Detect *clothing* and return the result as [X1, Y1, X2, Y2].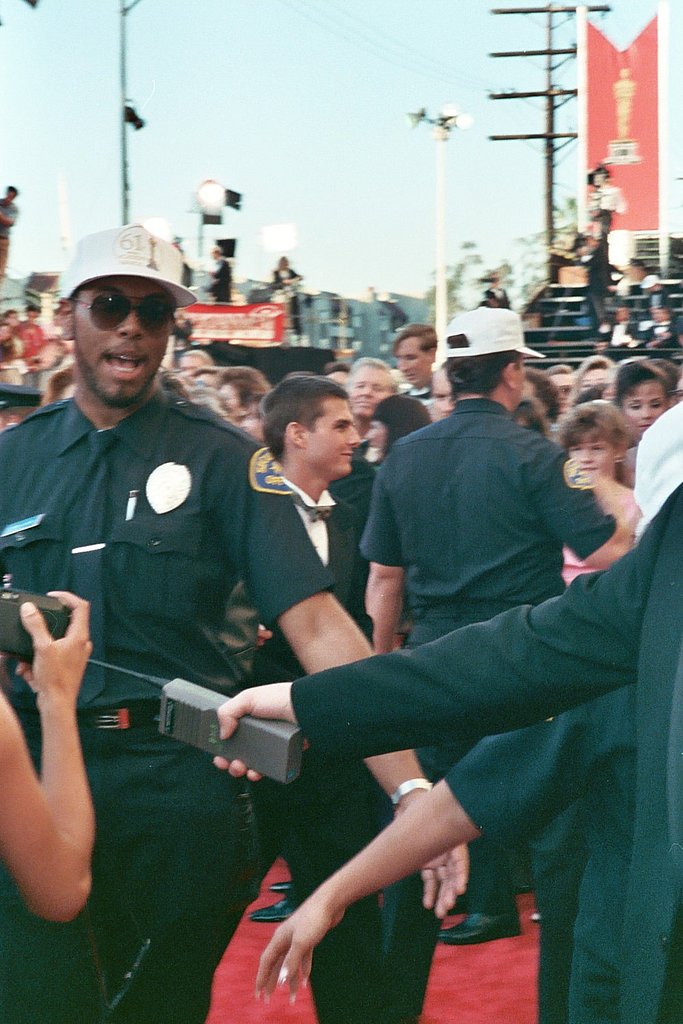
[444, 680, 641, 1020].
